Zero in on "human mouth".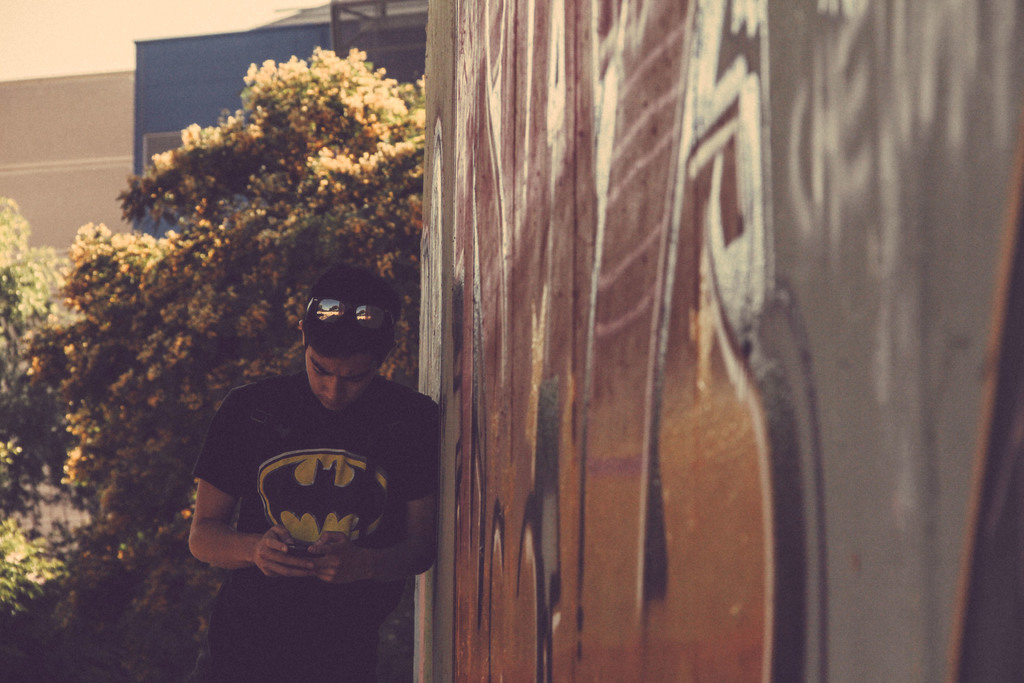
Zeroed in: BBox(320, 396, 346, 411).
